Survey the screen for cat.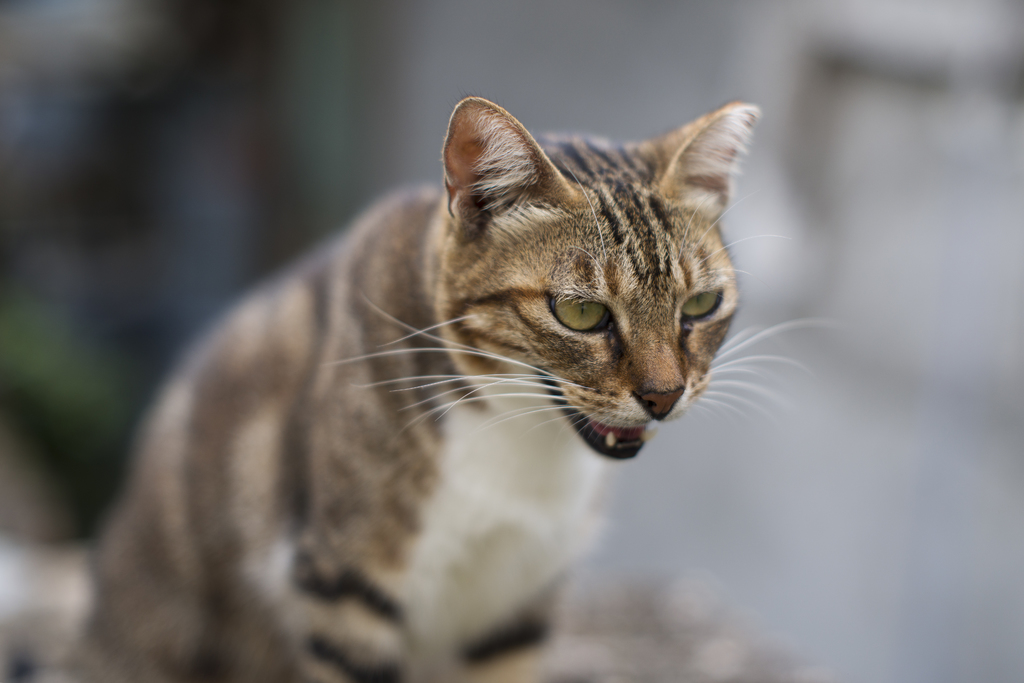
Survey found: 87,94,839,682.
